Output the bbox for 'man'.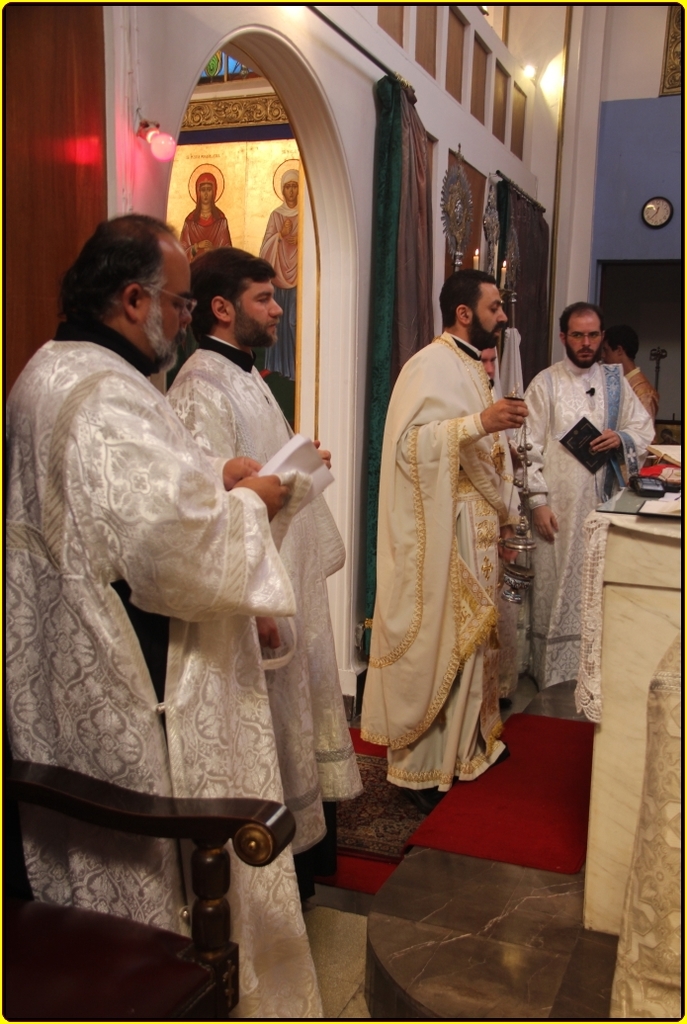
<bbox>174, 249, 364, 852</bbox>.
